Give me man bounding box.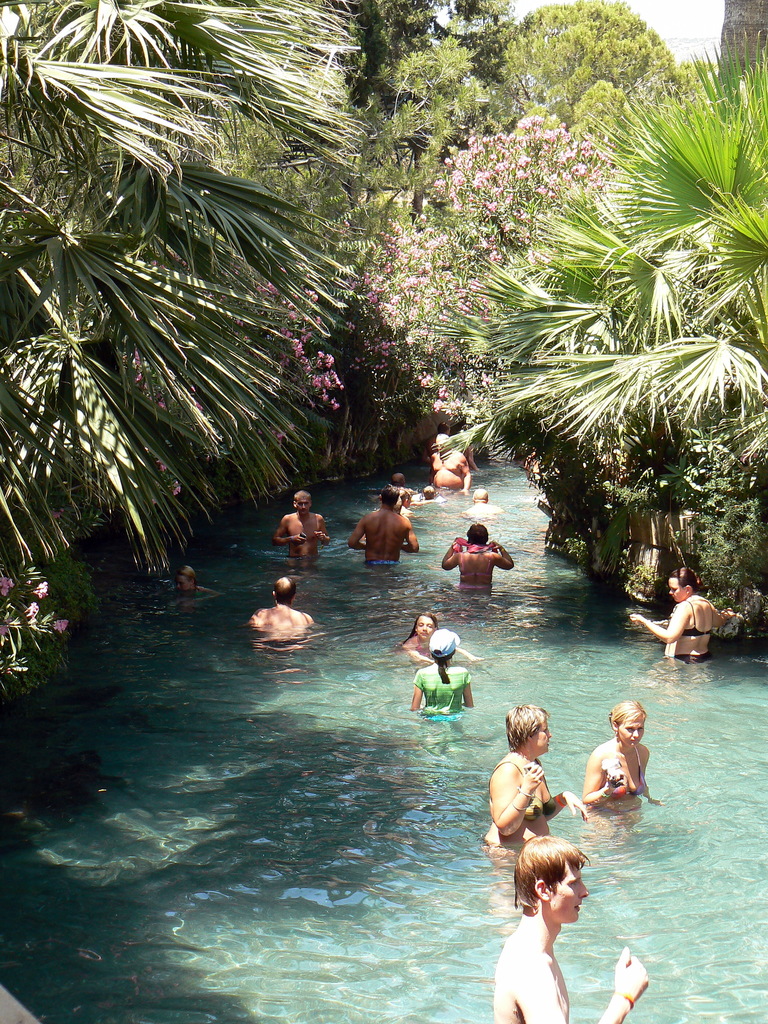
pyautogui.locateOnScreen(424, 428, 473, 497).
